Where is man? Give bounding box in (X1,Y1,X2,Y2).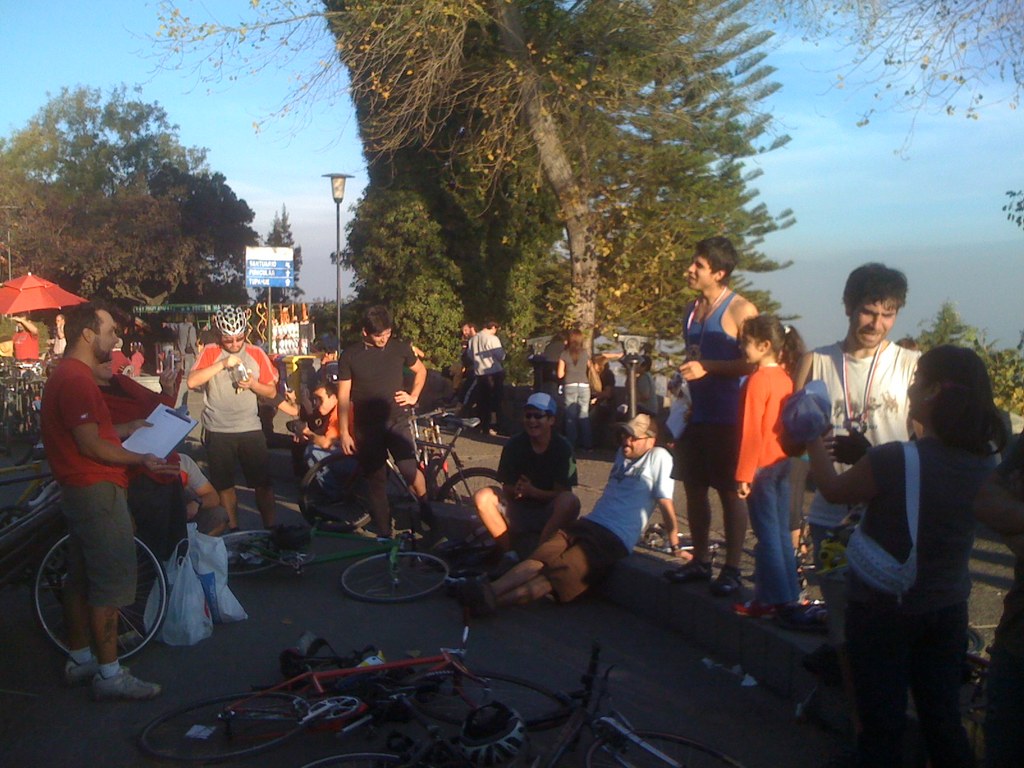
(791,262,925,644).
